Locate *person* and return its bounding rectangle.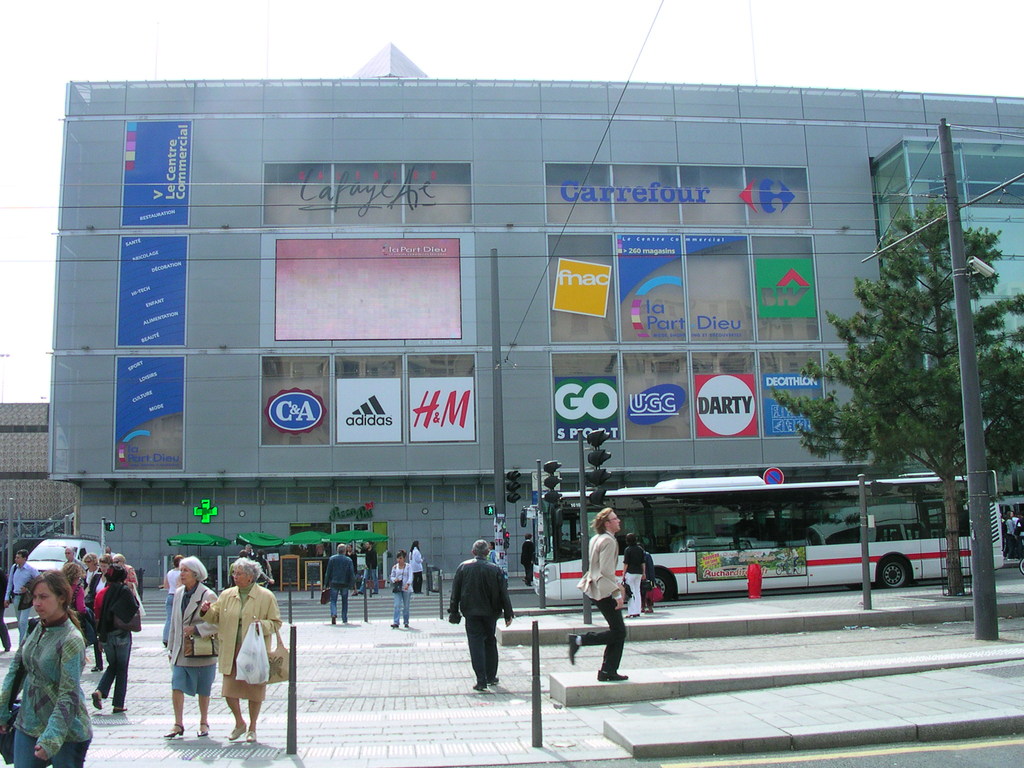
(x1=346, y1=540, x2=356, y2=561).
